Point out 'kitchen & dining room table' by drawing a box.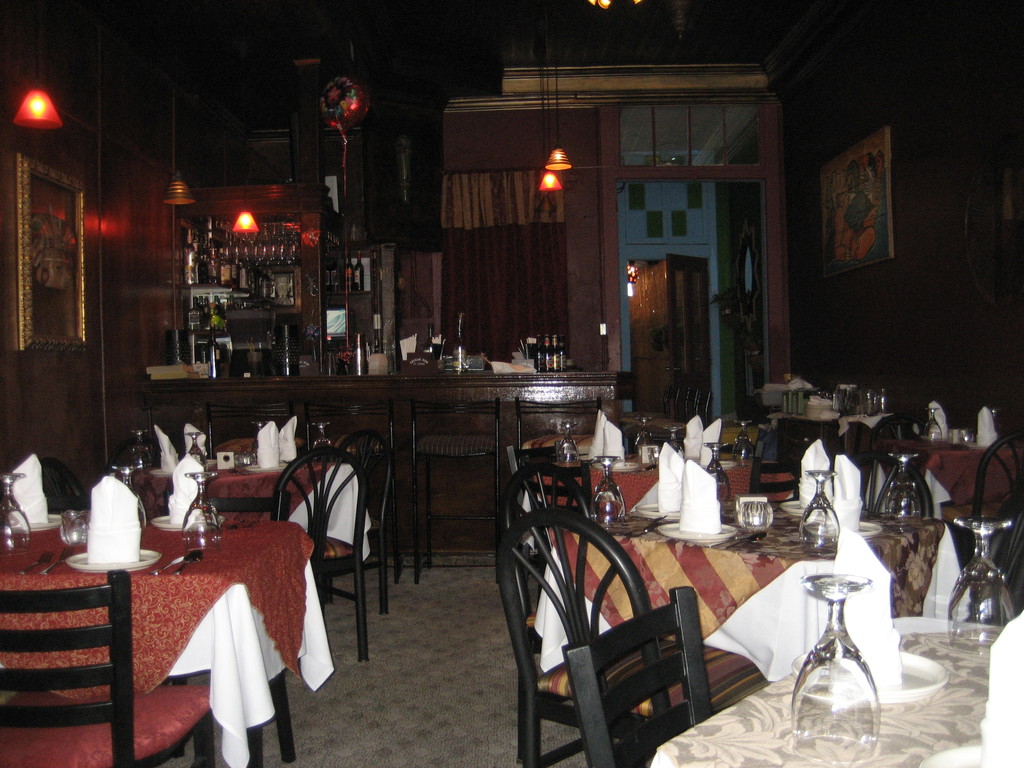
(x1=0, y1=481, x2=371, y2=742).
